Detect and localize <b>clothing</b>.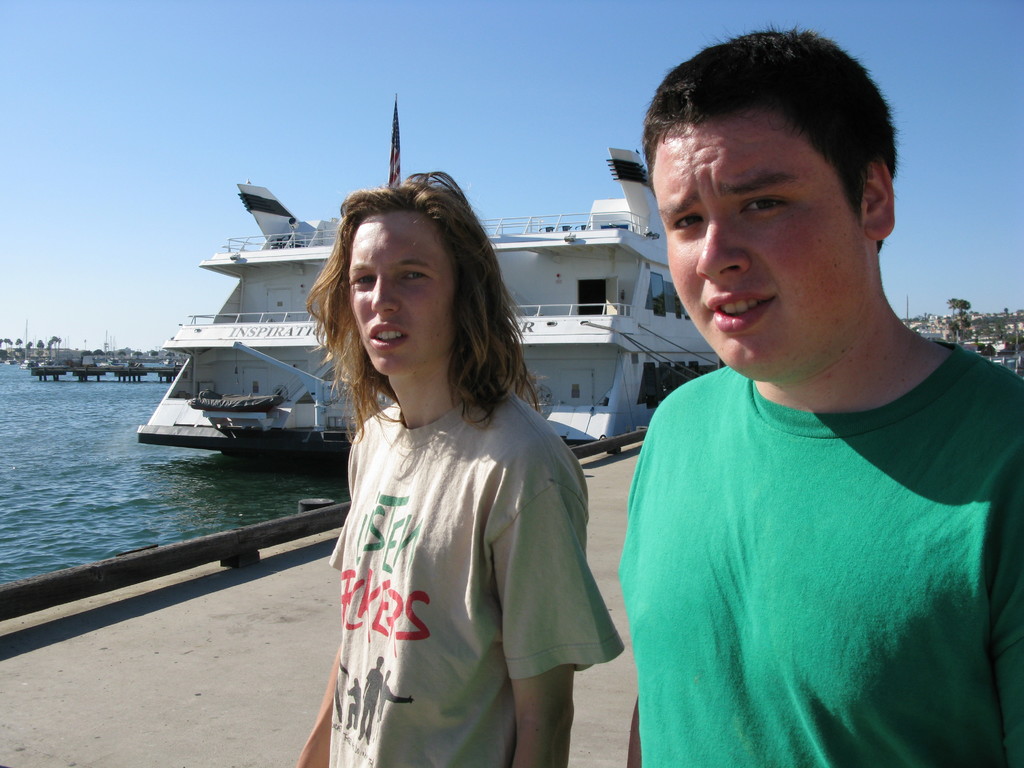
Localized at {"x1": 618, "y1": 316, "x2": 996, "y2": 746}.
